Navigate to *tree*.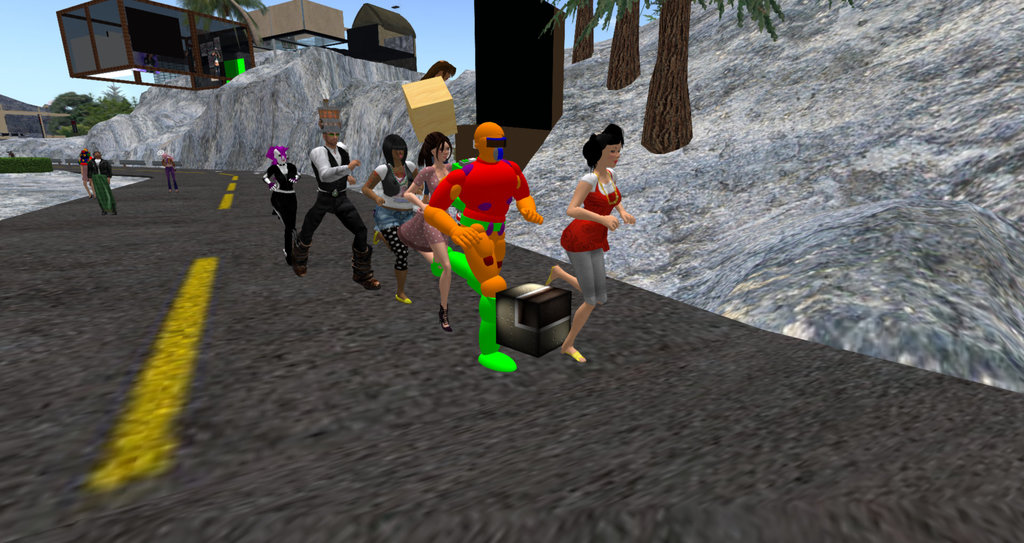
Navigation target: (x1=538, y1=0, x2=788, y2=154).
